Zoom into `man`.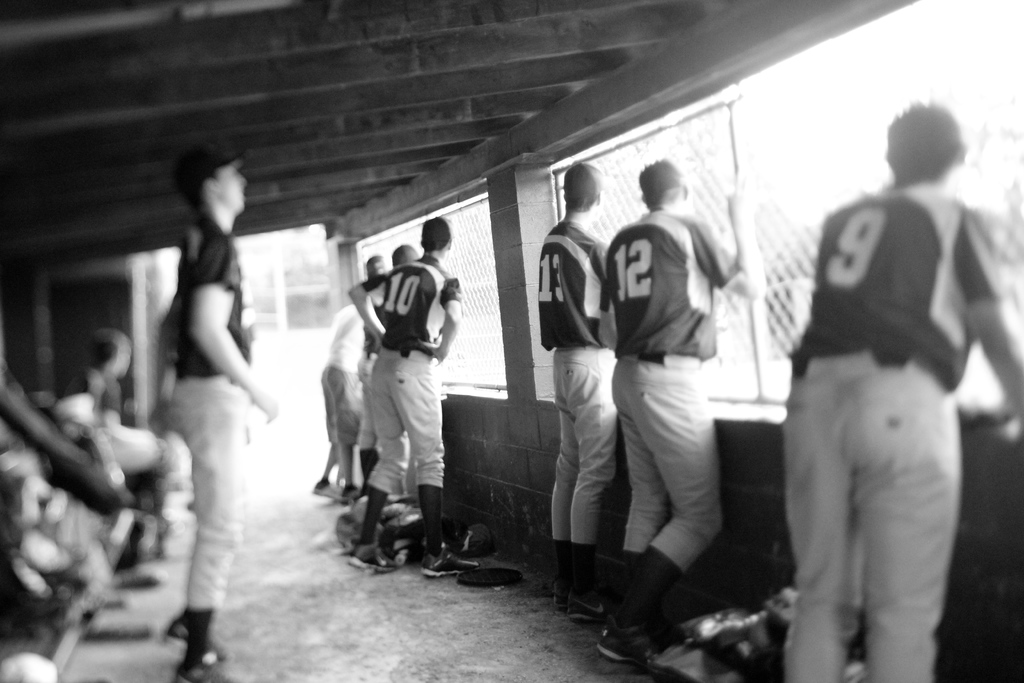
Zoom target: box(771, 97, 1018, 682).
